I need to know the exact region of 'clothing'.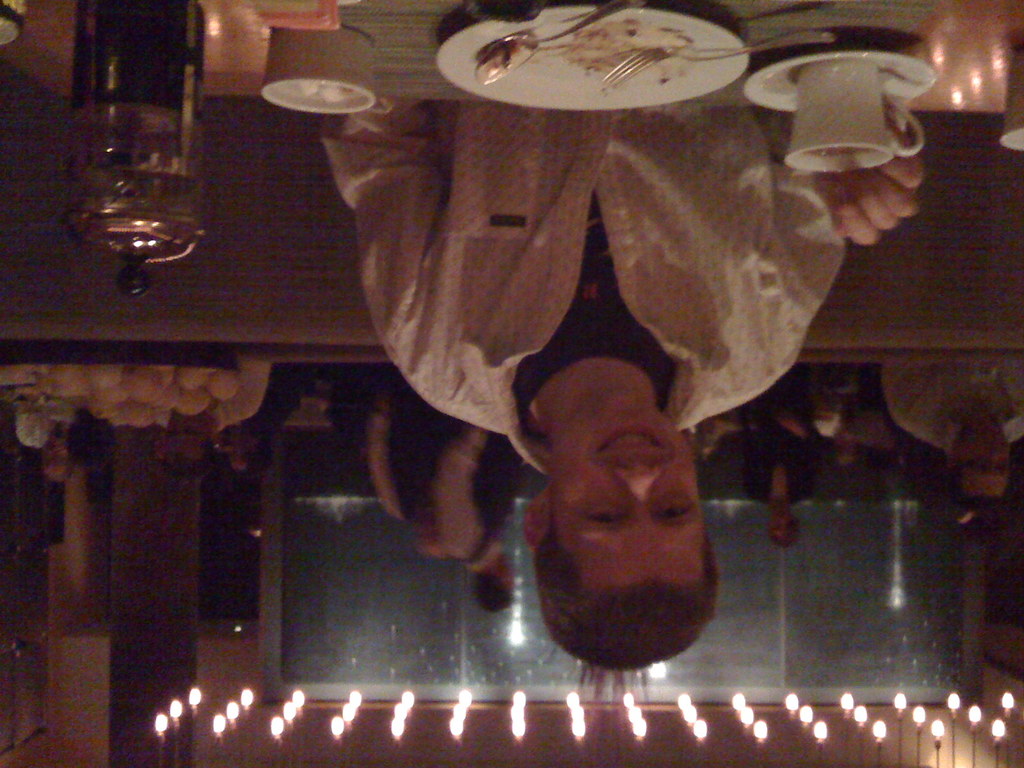
Region: box(45, 407, 108, 465).
